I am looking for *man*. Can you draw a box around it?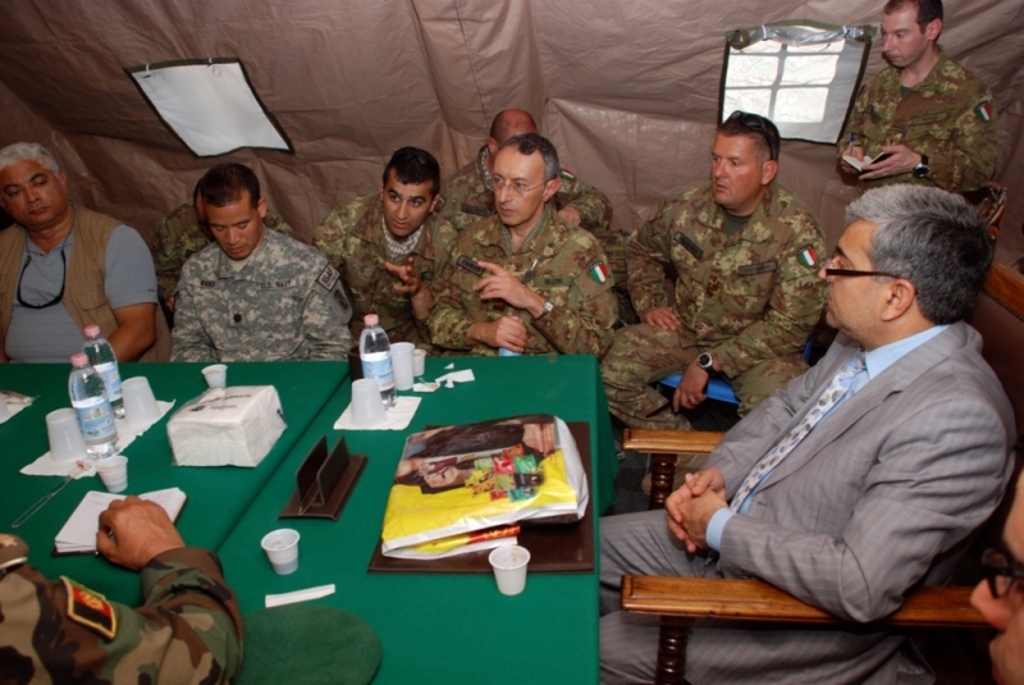
Sure, the bounding box is select_region(596, 108, 836, 496).
